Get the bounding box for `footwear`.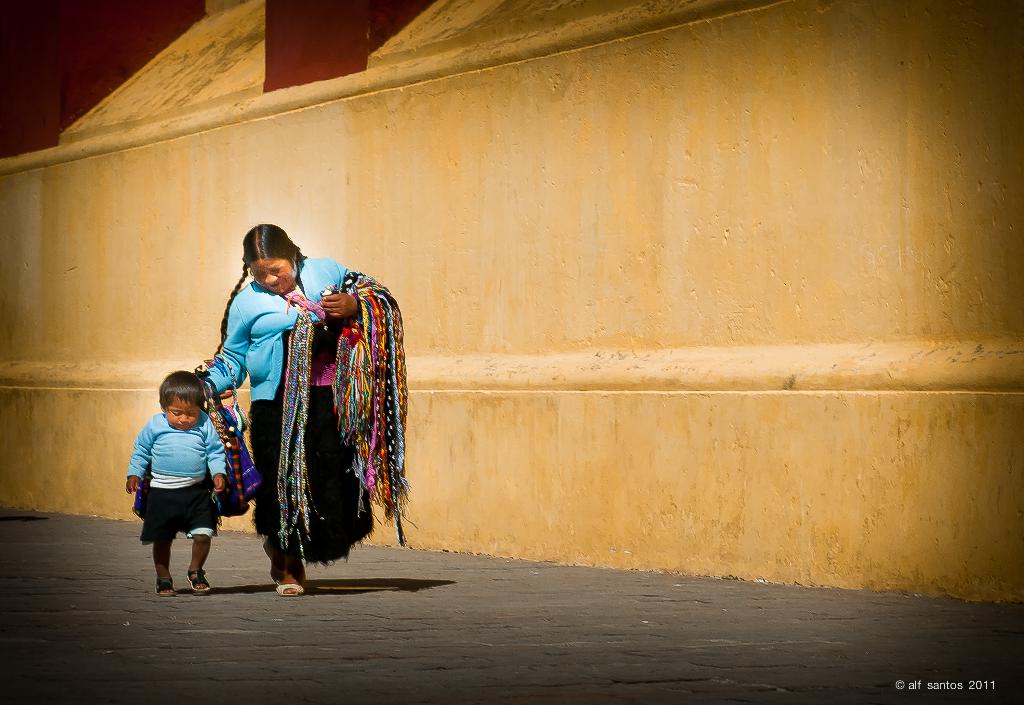
{"x1": 157, "y1": 576, "x2": 173, "y2": 596}.
